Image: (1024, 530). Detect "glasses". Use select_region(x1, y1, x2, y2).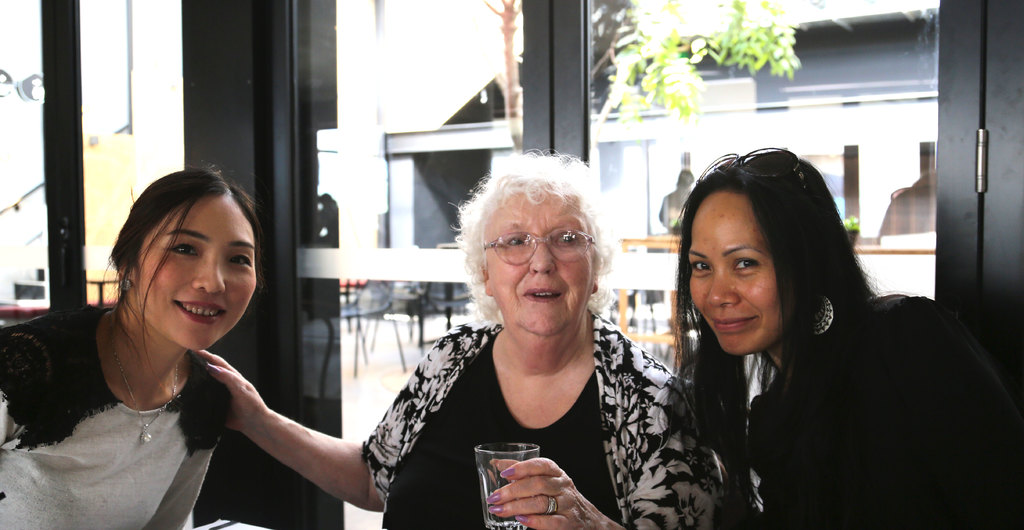
select_region(481, 229, 596, 266).
